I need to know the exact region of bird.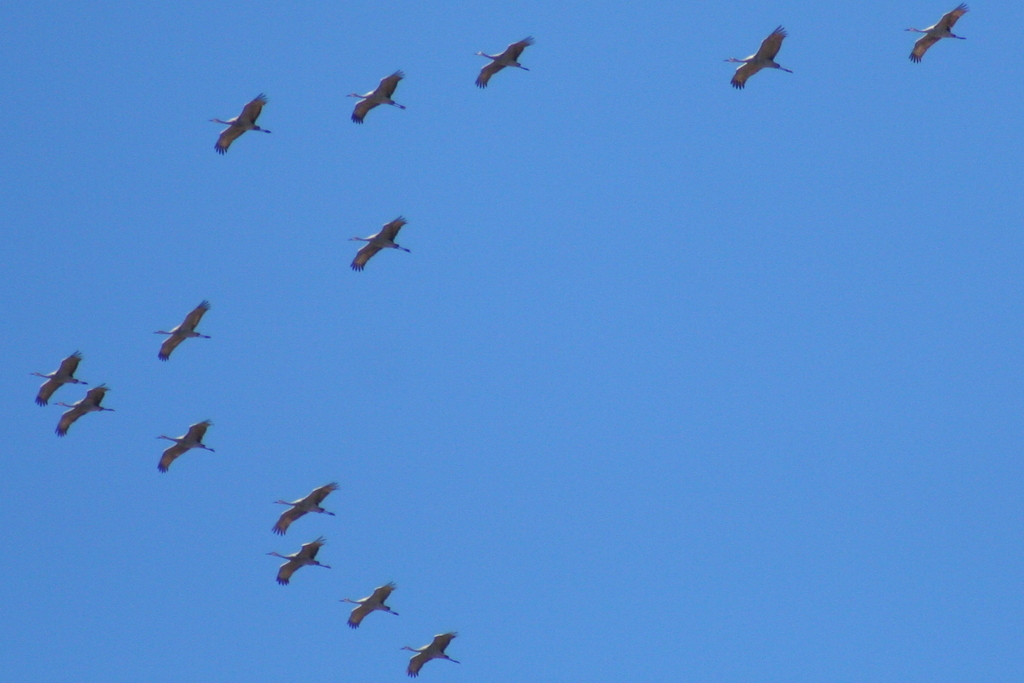
Region: left=54, top=383, right=116, bottom=438.
